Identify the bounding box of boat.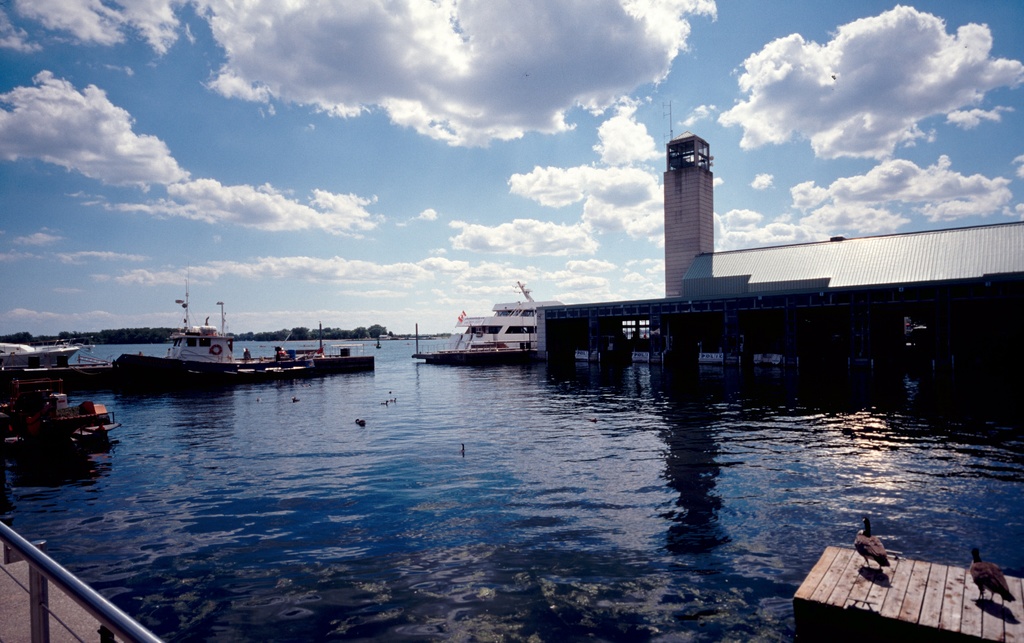
Rect(0, 347, 79, 373).
